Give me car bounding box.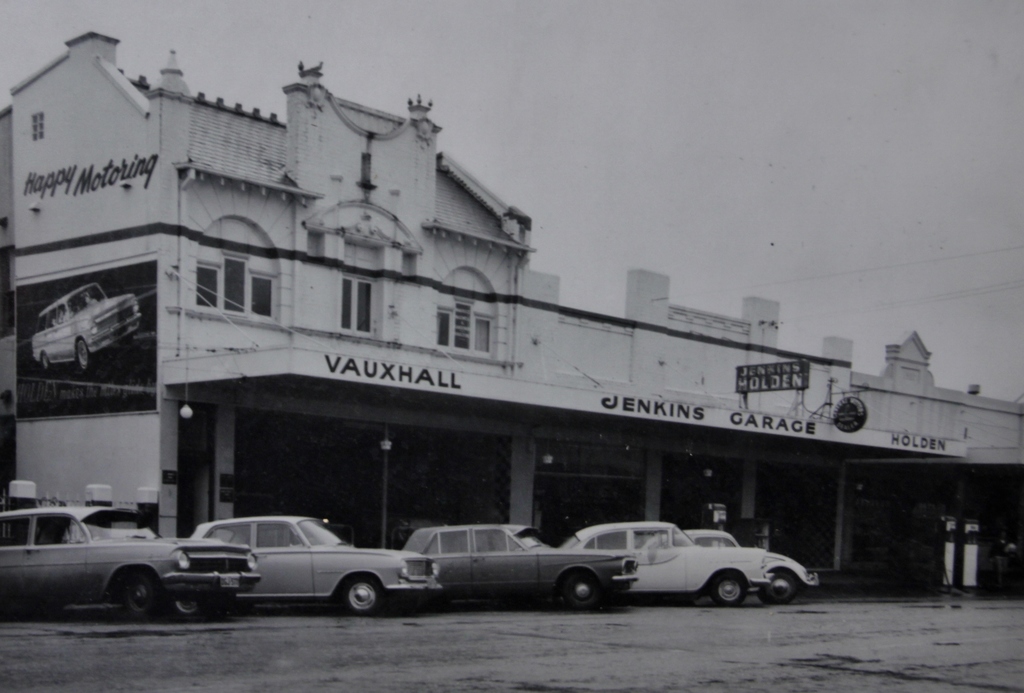
bbox=[0, 507, 261, 623].
